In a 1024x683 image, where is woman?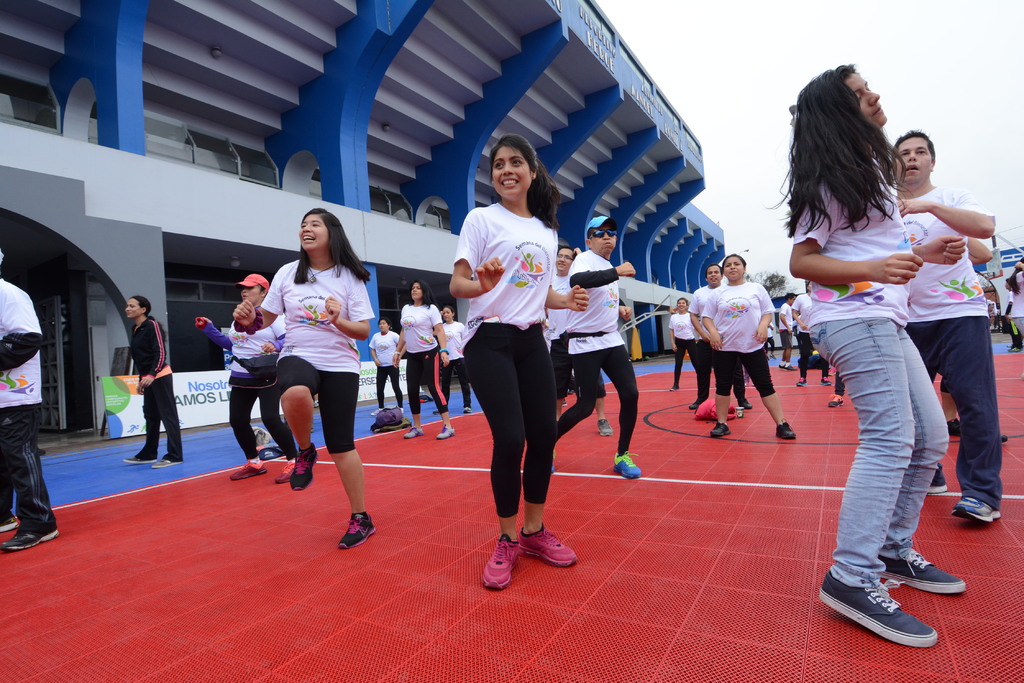
l=391, t=282, r=454, b=442.
